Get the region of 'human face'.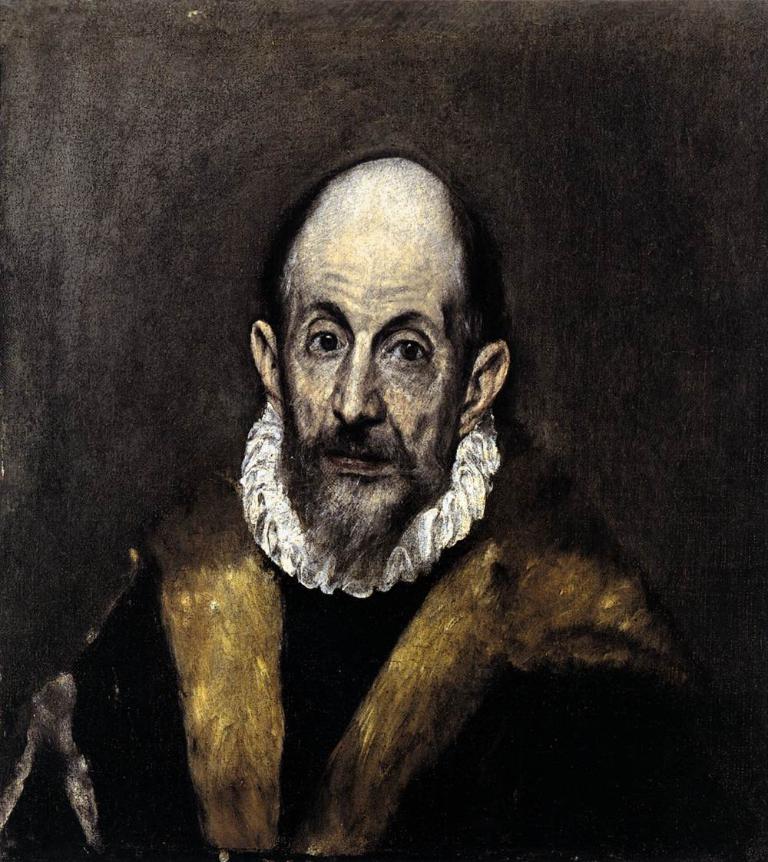
[left=278, top=184, right=465, bottom=483].
